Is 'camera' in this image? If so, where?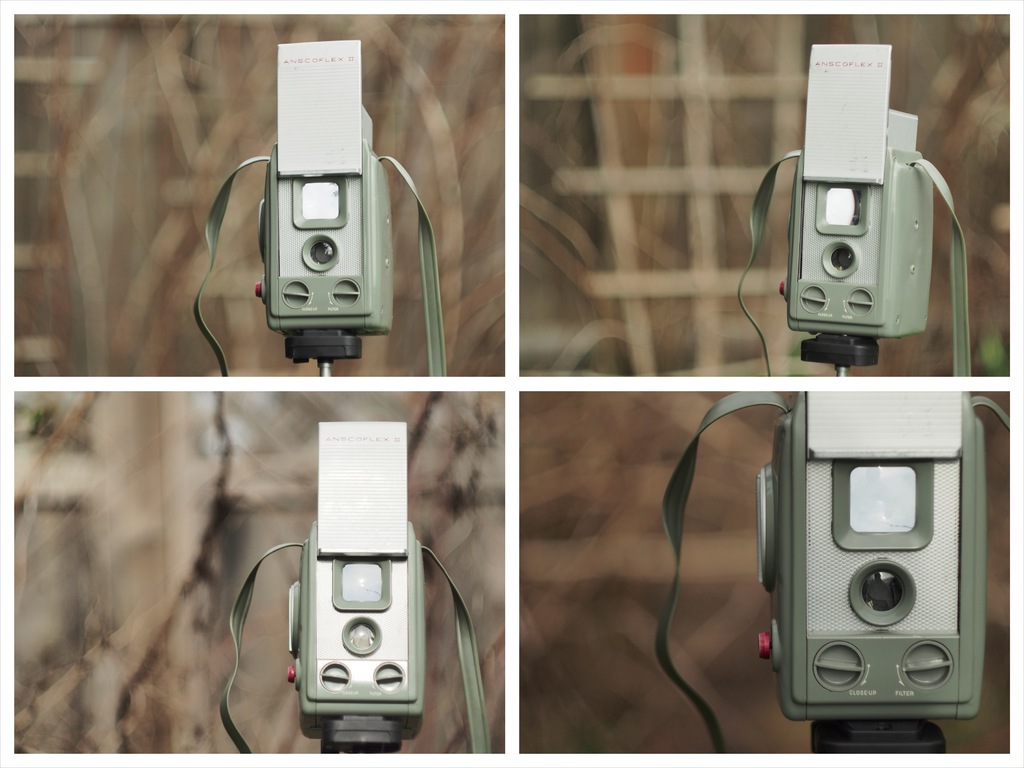
Yes, at [left=253, top=37, right=391, bottom=331].
